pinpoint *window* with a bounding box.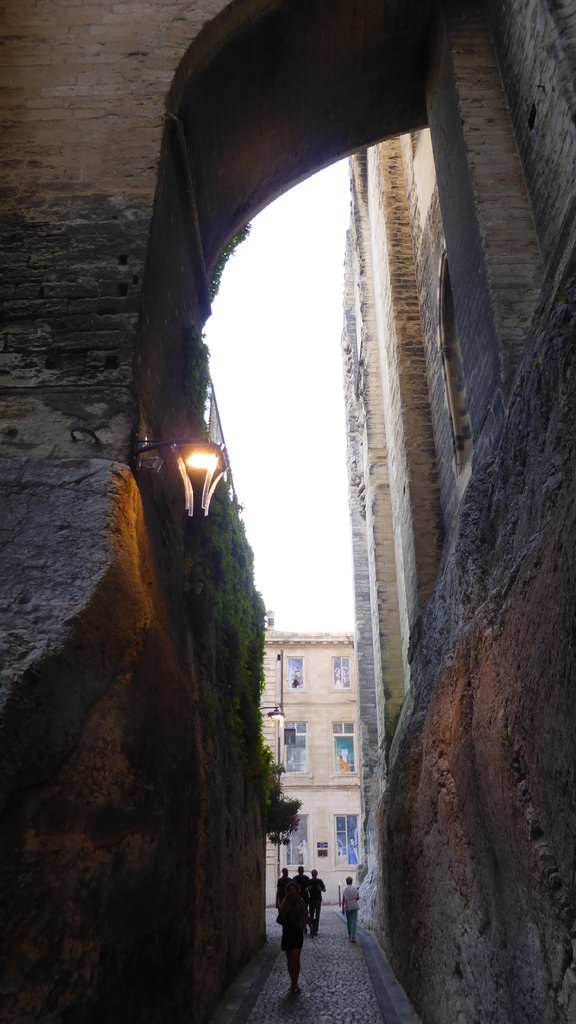
[336,813,358,865].
